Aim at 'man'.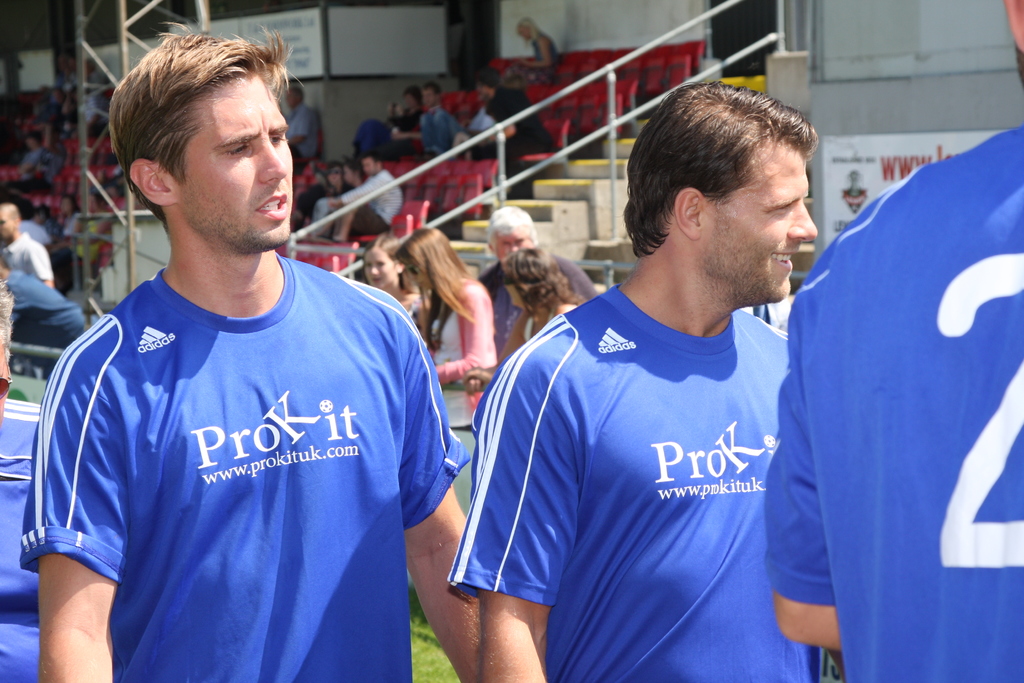
Aimed at 767,0,1023,682.
